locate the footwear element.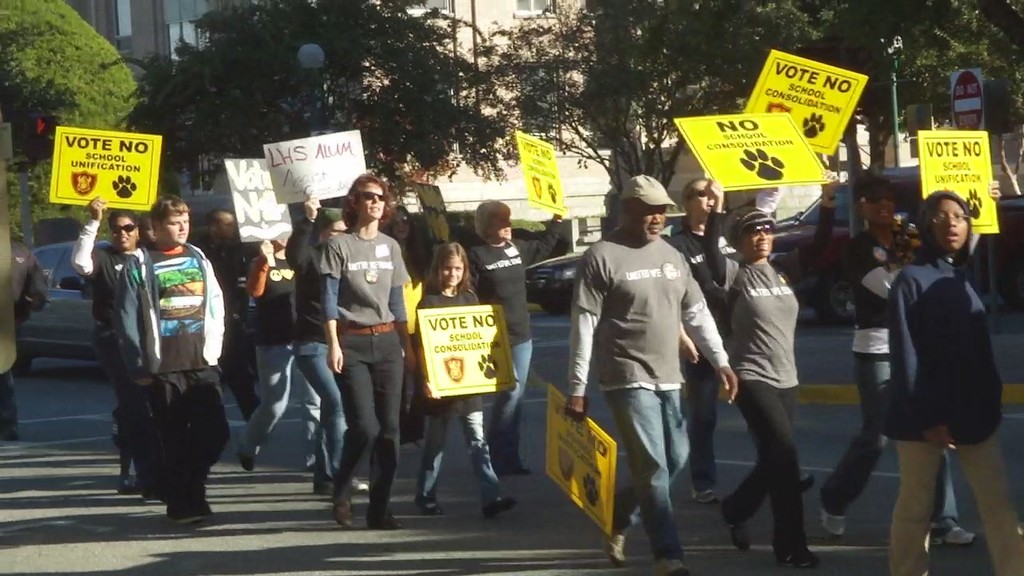
Element bbox: 726,522,746,550.
